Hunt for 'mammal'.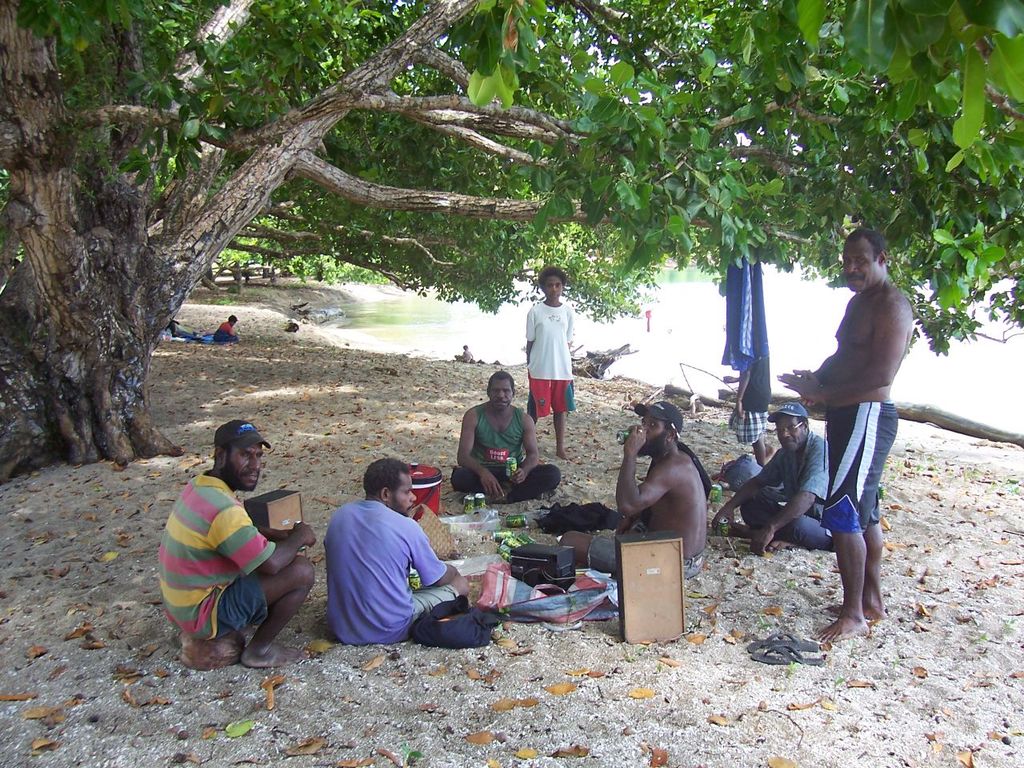
Hunted down at <region>210, 312, 238, 341</region>.
